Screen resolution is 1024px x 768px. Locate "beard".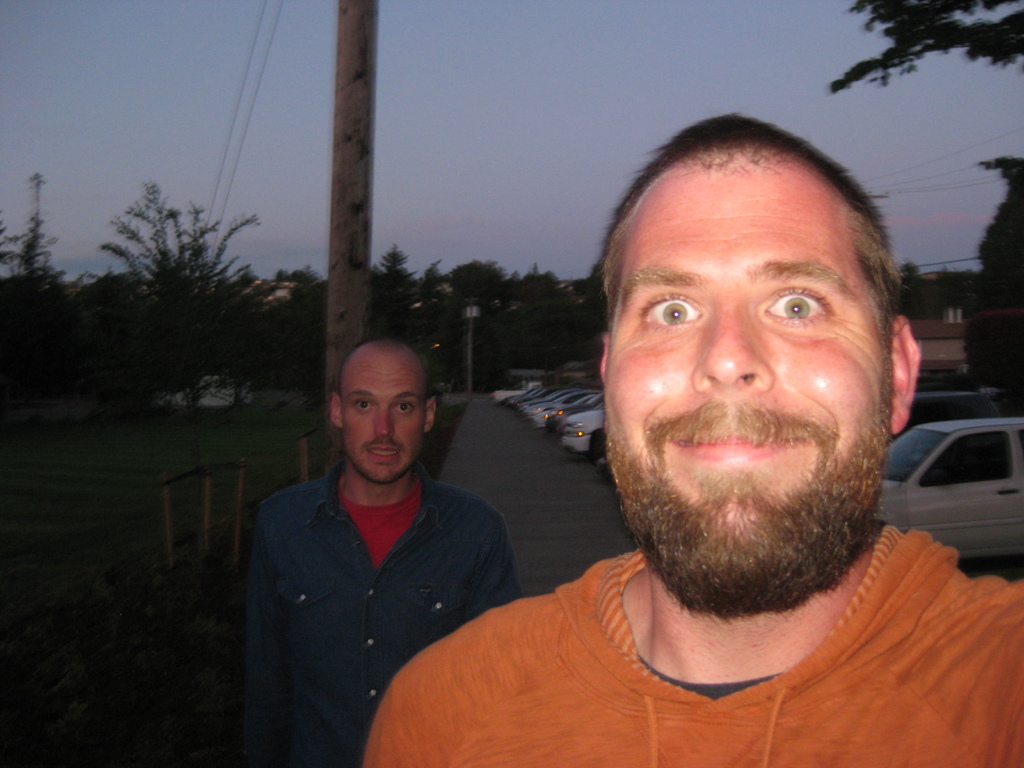
{"left": 629, "top": 271, "right": 906, "bottom": 612}.
